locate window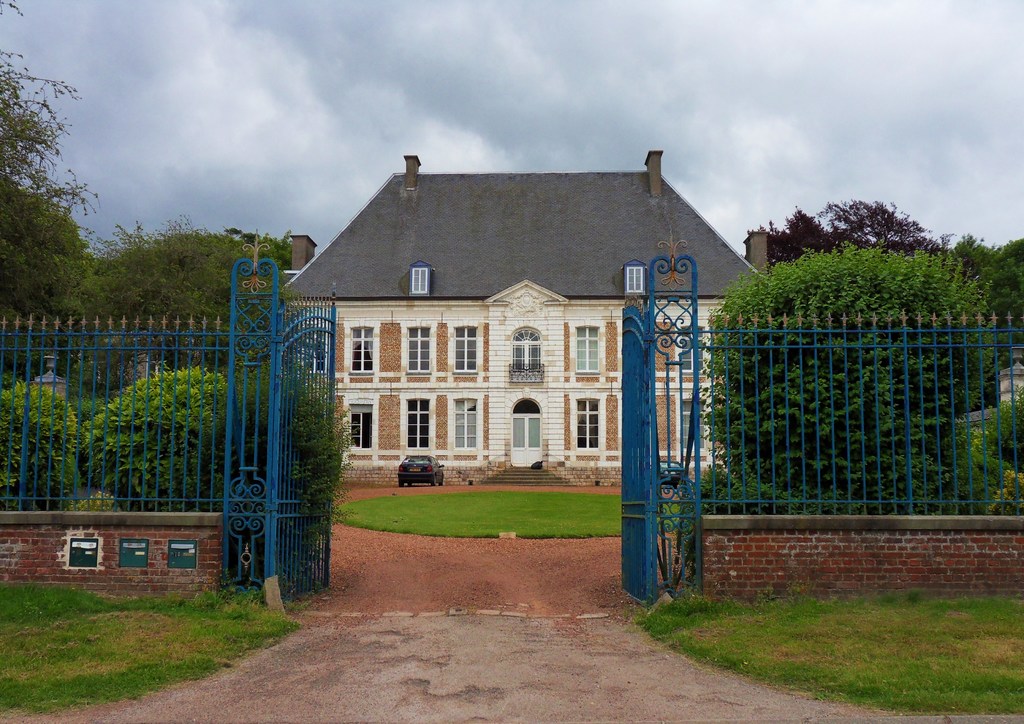
bbox(409, 394, 434, 451)
